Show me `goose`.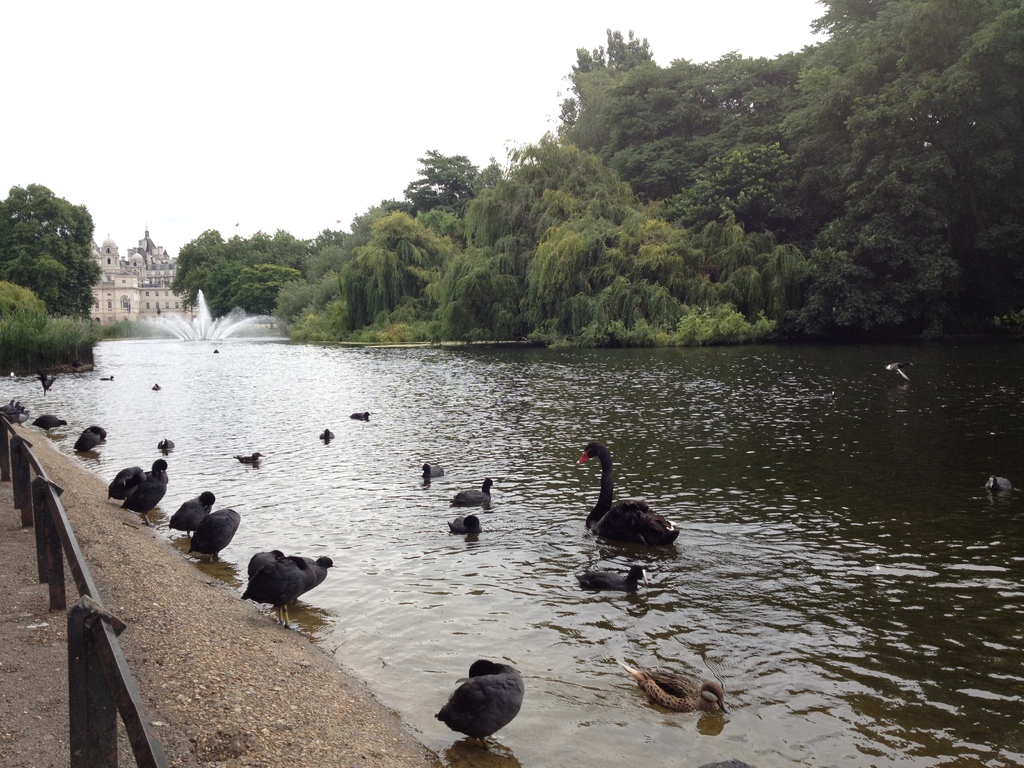
`goose` is here: 988:476:1016:492.
